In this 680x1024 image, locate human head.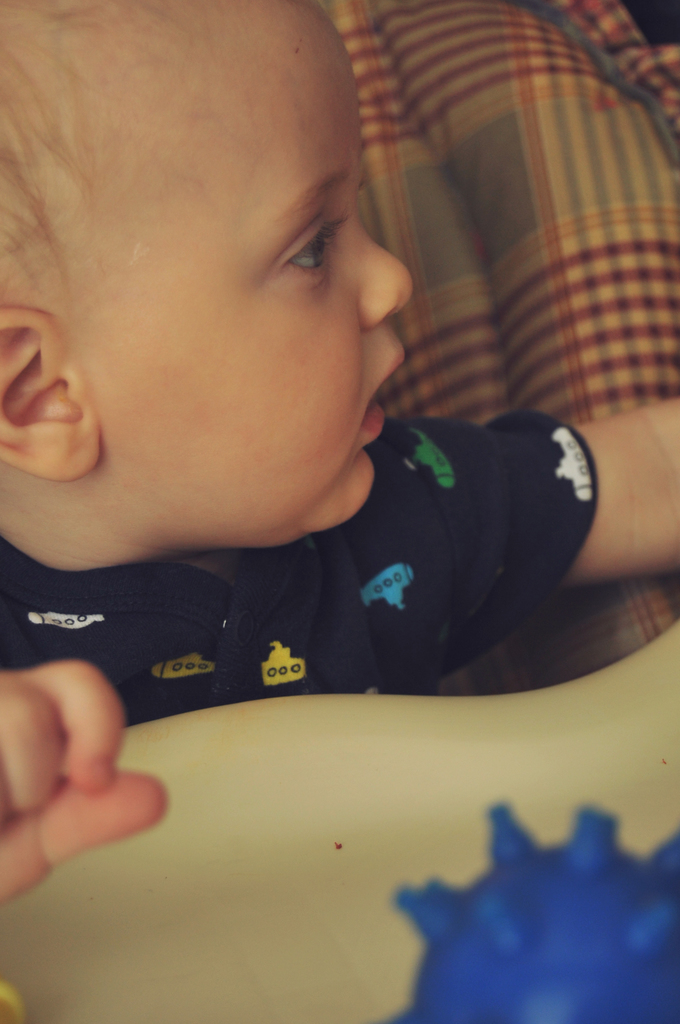
Bounding box: box=[17, 21, 394, 519].
